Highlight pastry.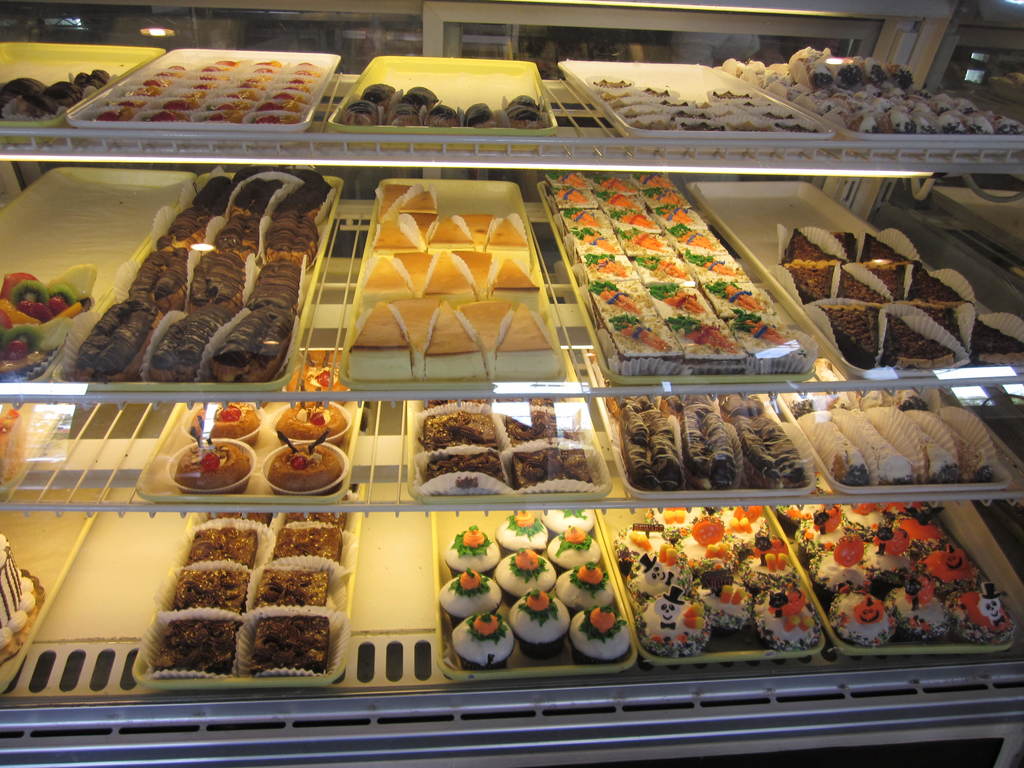
Highlighted region: x1=177 y1=433 x2=247 y2=495.
